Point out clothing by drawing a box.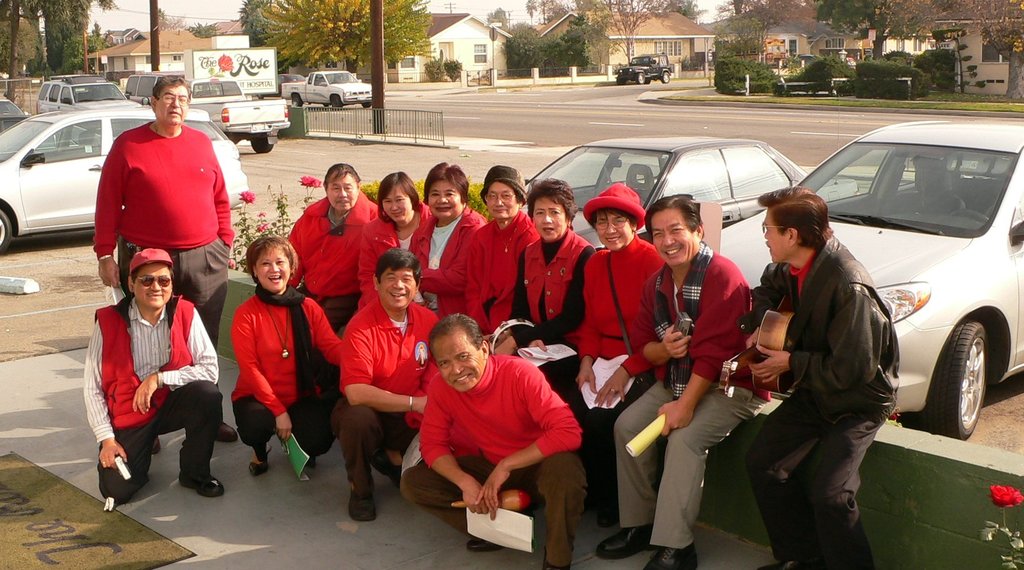
BBox(504, 208, 574, 339).
